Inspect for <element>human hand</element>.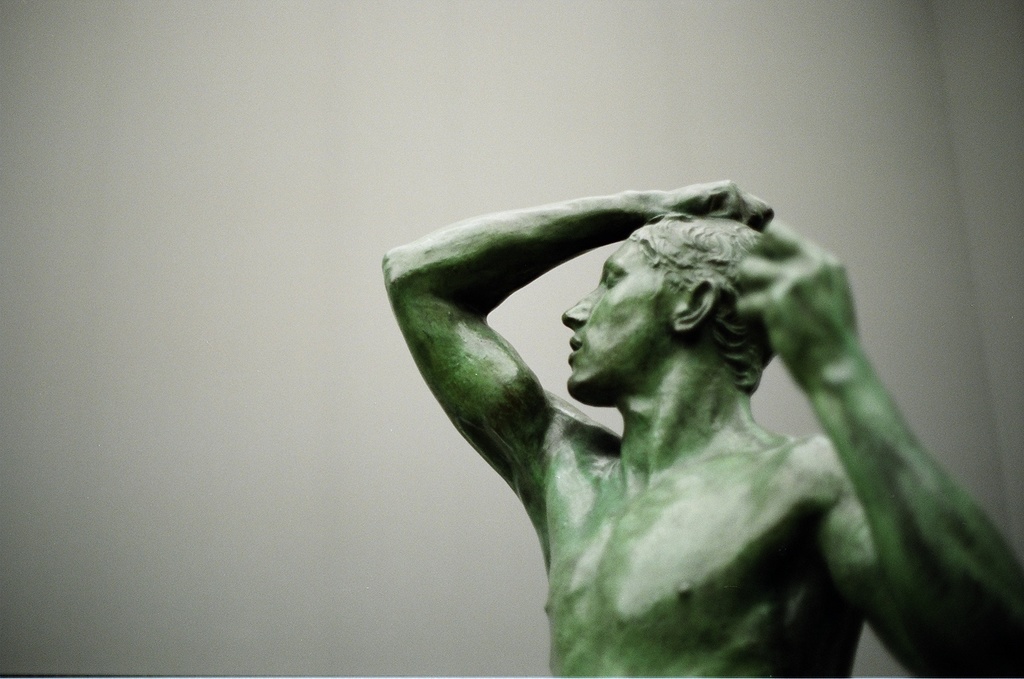
Inspection: (x1=663, y1=174, x2=769, y2=223).
